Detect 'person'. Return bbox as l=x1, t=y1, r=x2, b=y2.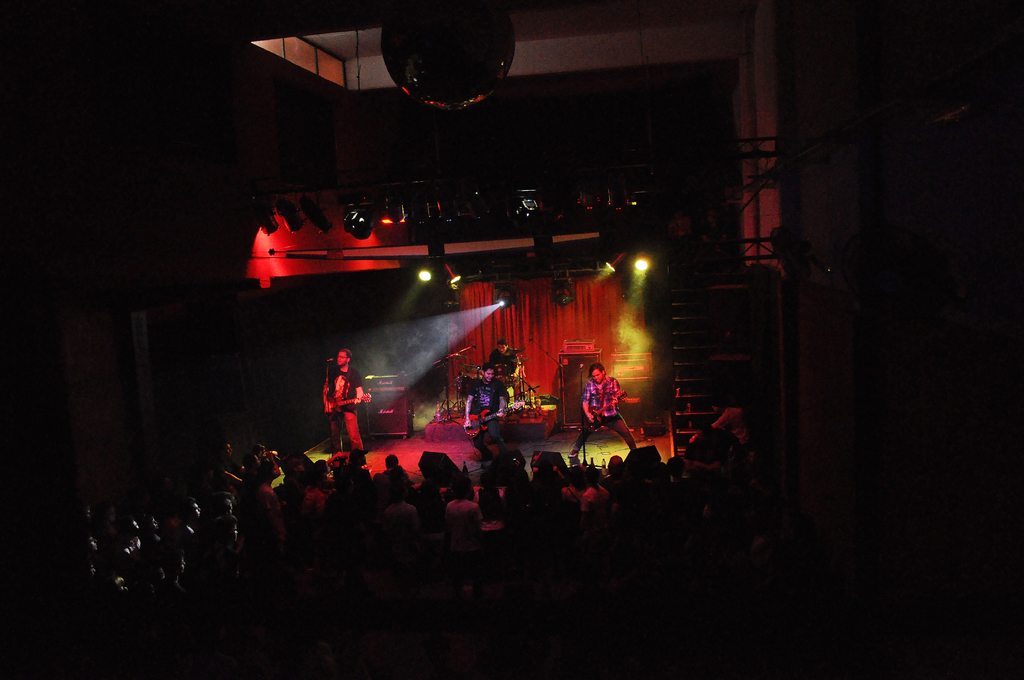
l=462, t=359, r=534, b=439.
